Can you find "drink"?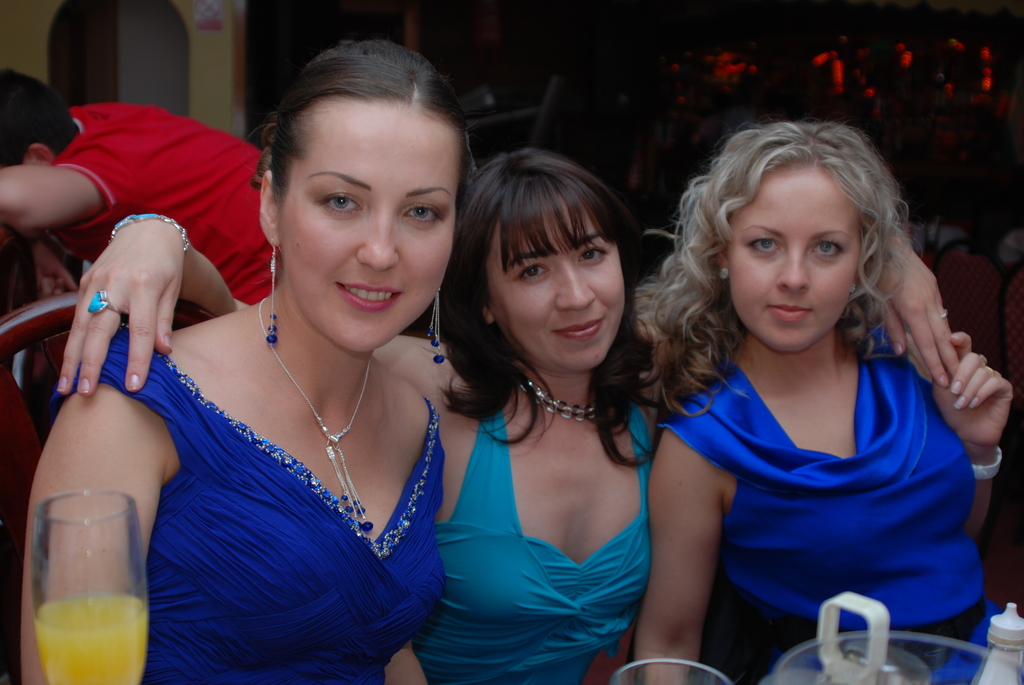
Yes, bounding box: Rect(22, 541, 135, 679).
